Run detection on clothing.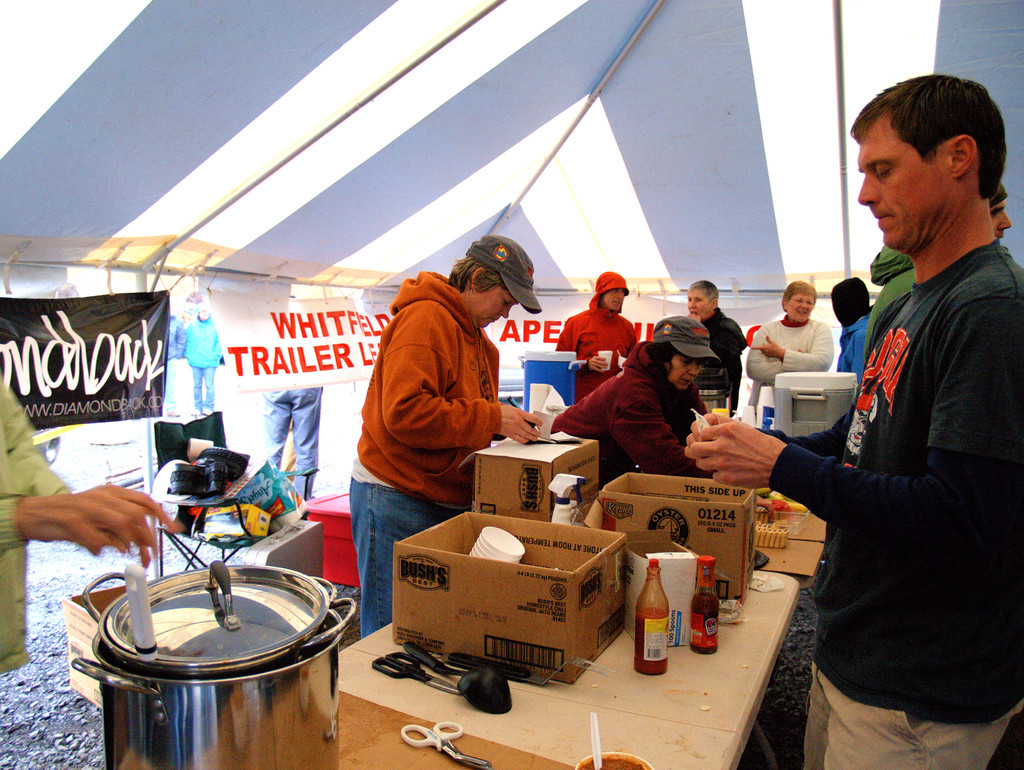
Result: 349,268,504,632.
